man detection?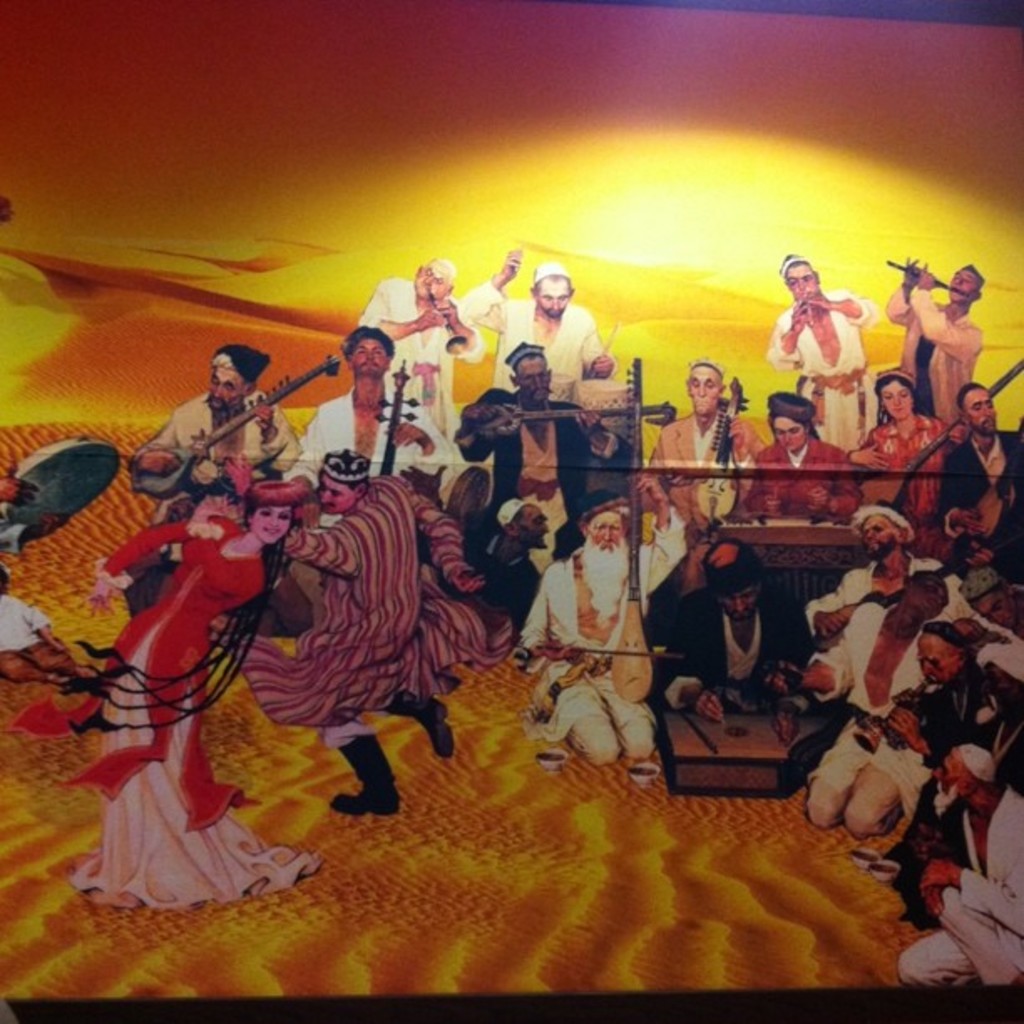
bbox(795, 571, 1022, 838)
